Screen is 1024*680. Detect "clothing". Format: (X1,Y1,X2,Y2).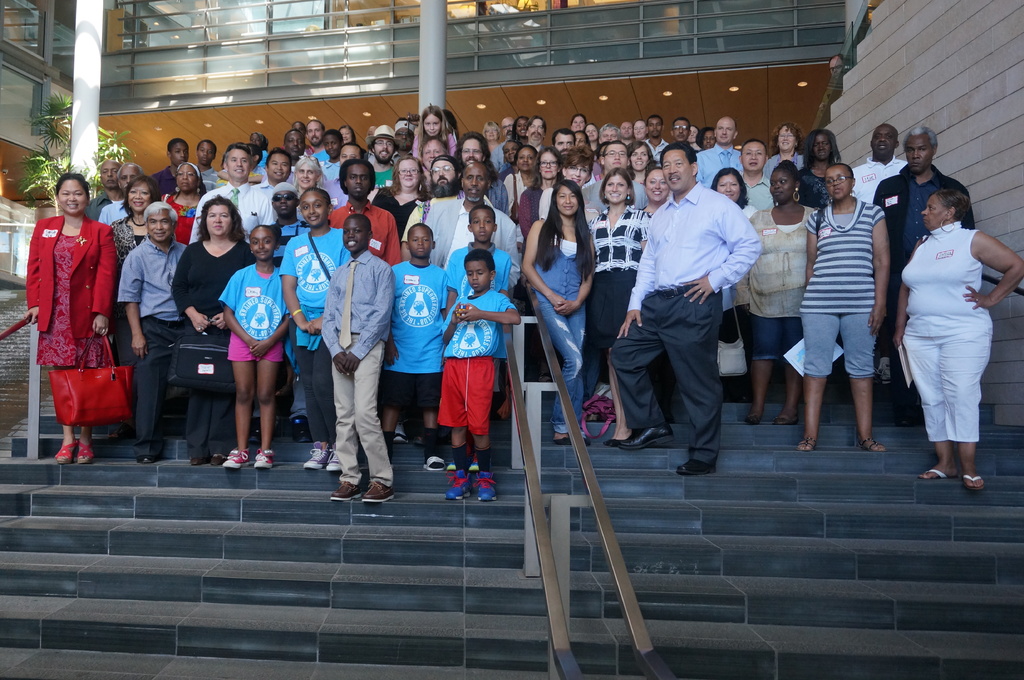
(745,308,796,351).
